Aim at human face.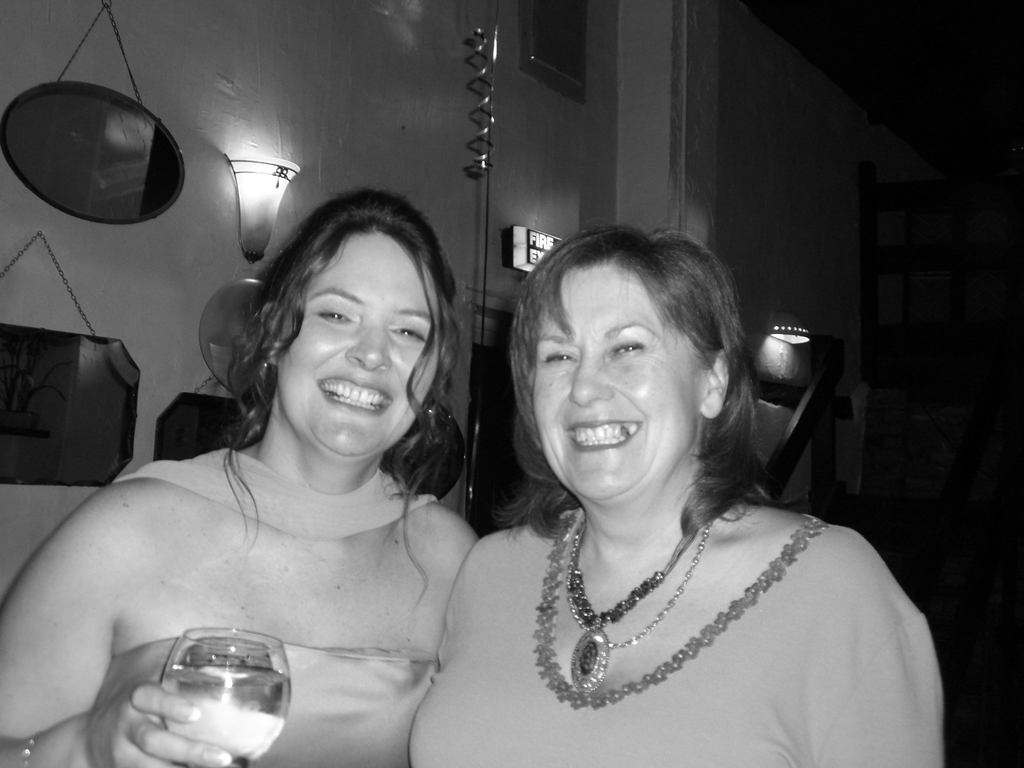
Aimed at BBox(533, 257, 705, 499).
